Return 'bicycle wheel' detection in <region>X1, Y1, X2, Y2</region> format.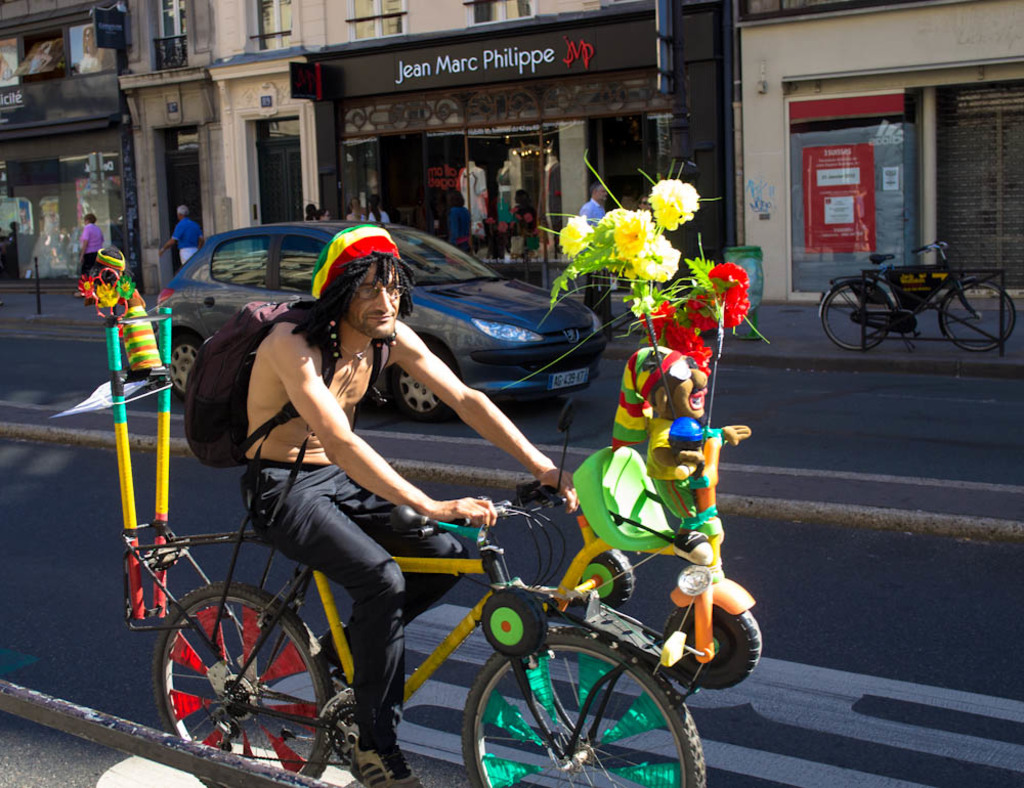
<region>942, 278, 1016, 352</region>.
